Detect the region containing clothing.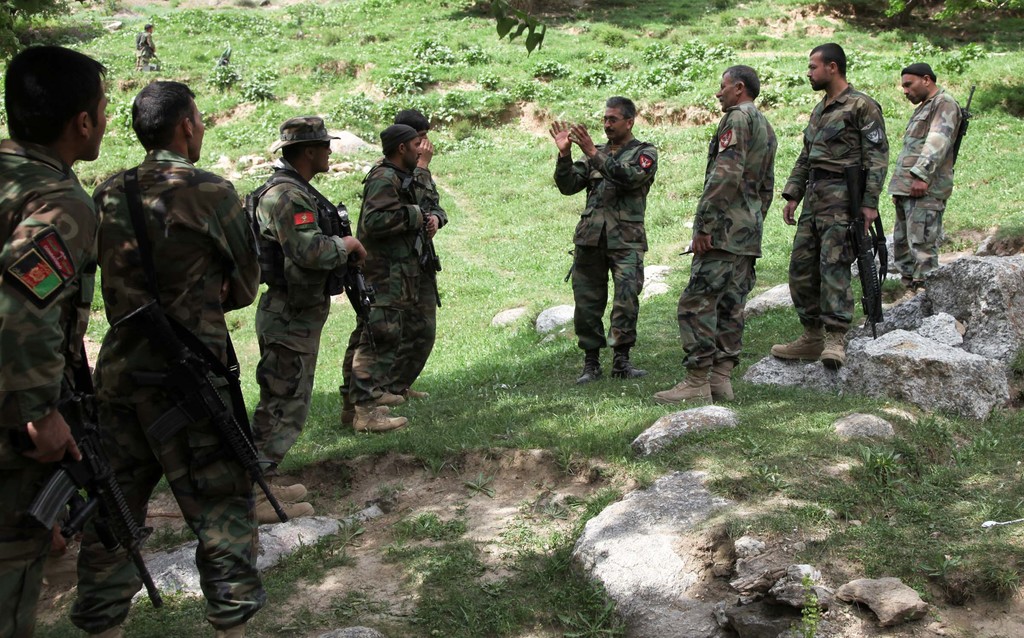
(785, 78, 884, 334).
